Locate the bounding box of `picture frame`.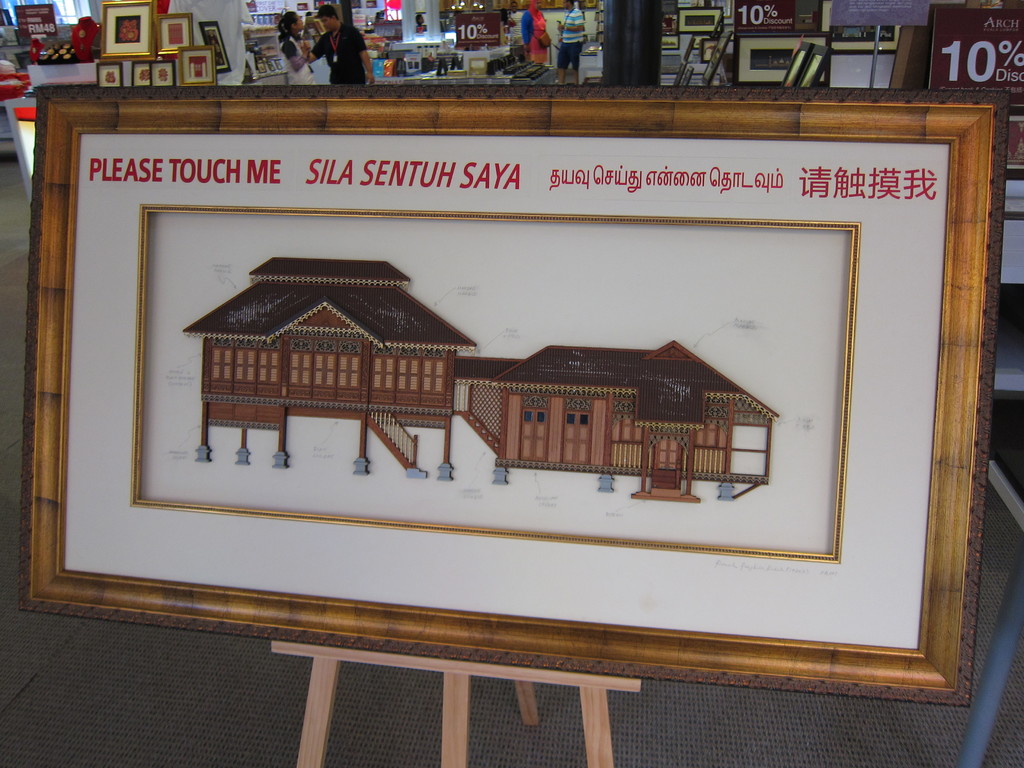
Bounding box: crop(17, 85, 1007, 710).
